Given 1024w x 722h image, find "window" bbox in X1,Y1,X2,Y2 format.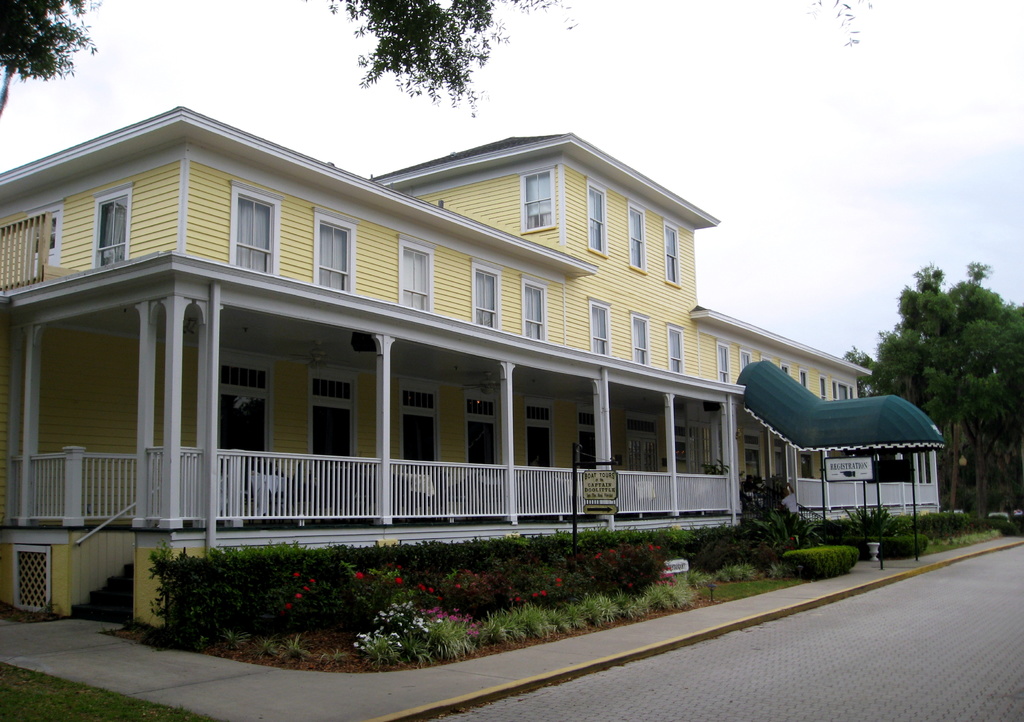
399,245,428,310.
